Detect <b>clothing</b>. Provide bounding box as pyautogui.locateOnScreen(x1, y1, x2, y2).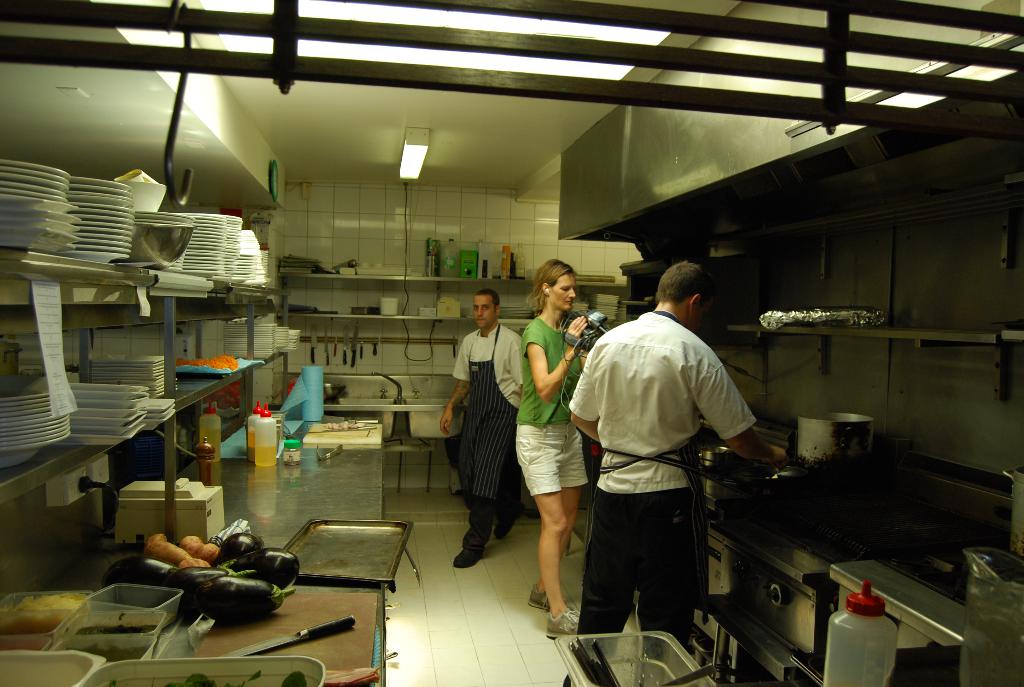
pyautogui.locateOnScreen(448, 317, 519, 552).
